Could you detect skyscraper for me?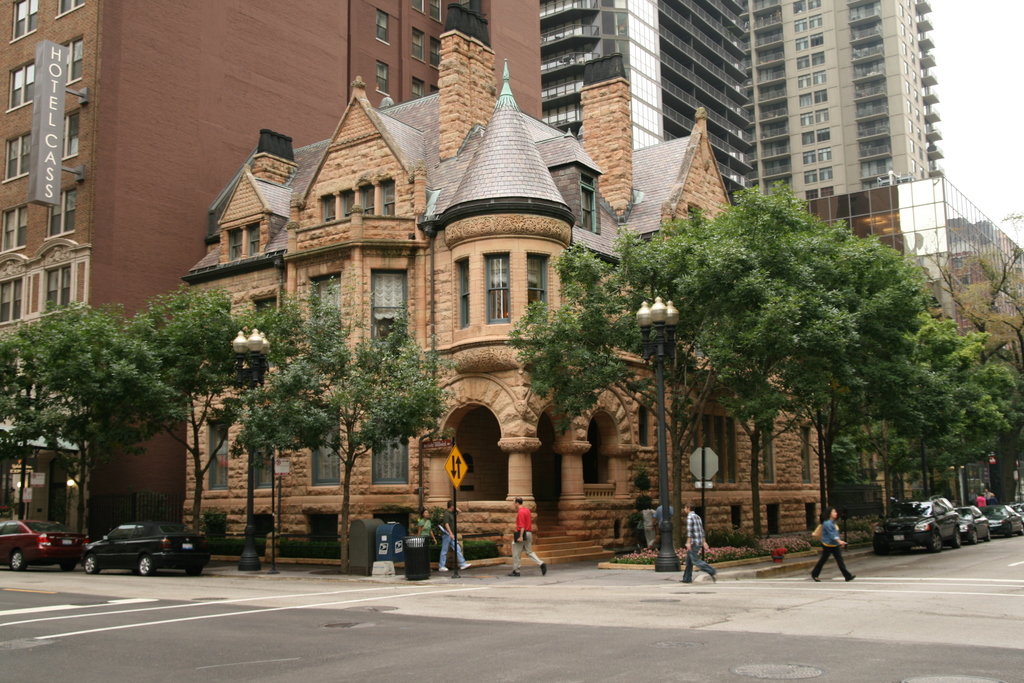
Detection result: box=[545, 0, 753, 210].
